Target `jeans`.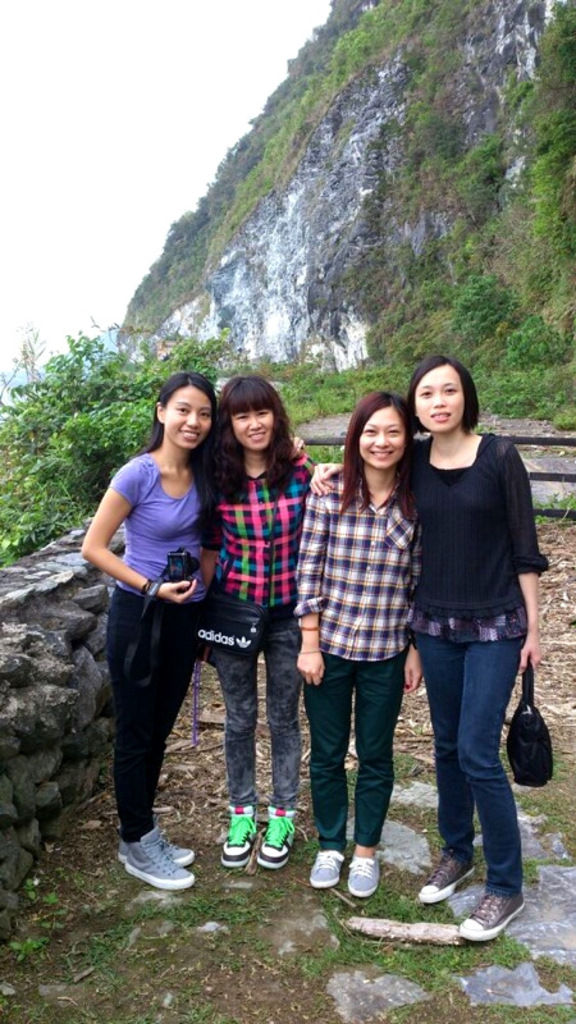
Target region: [416,617,530,911].
